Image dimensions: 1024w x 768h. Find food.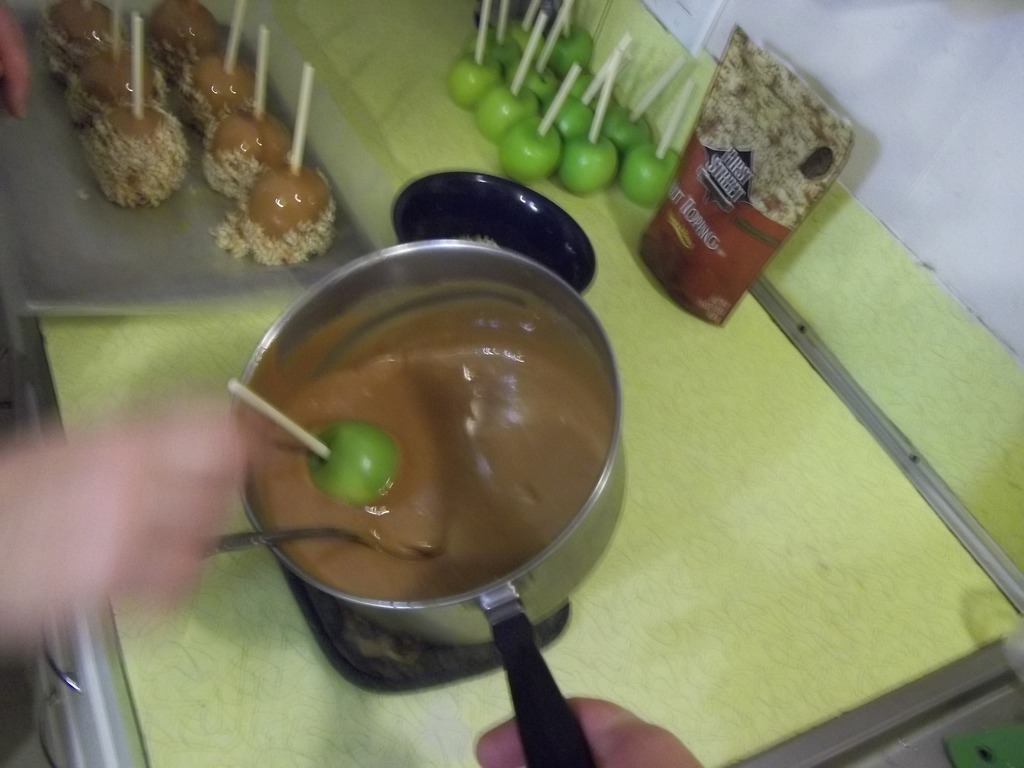
x1=36, y1=0, x2=335, y2=268.
